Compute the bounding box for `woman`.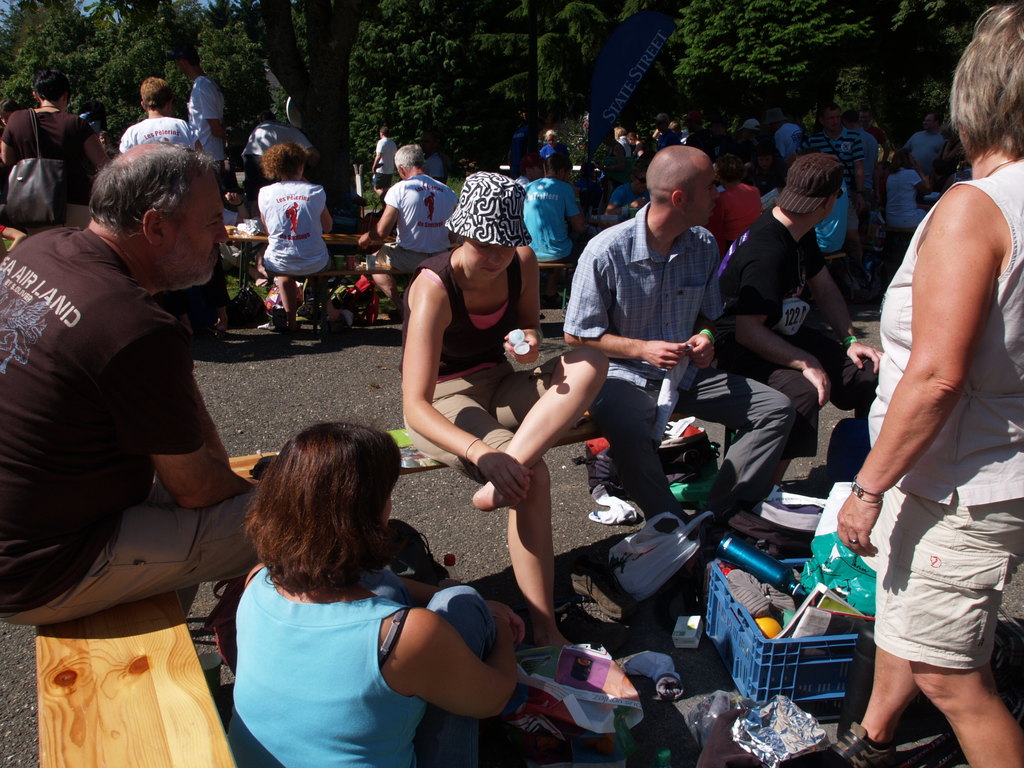
bbox=(878, 146, 928, 235).
